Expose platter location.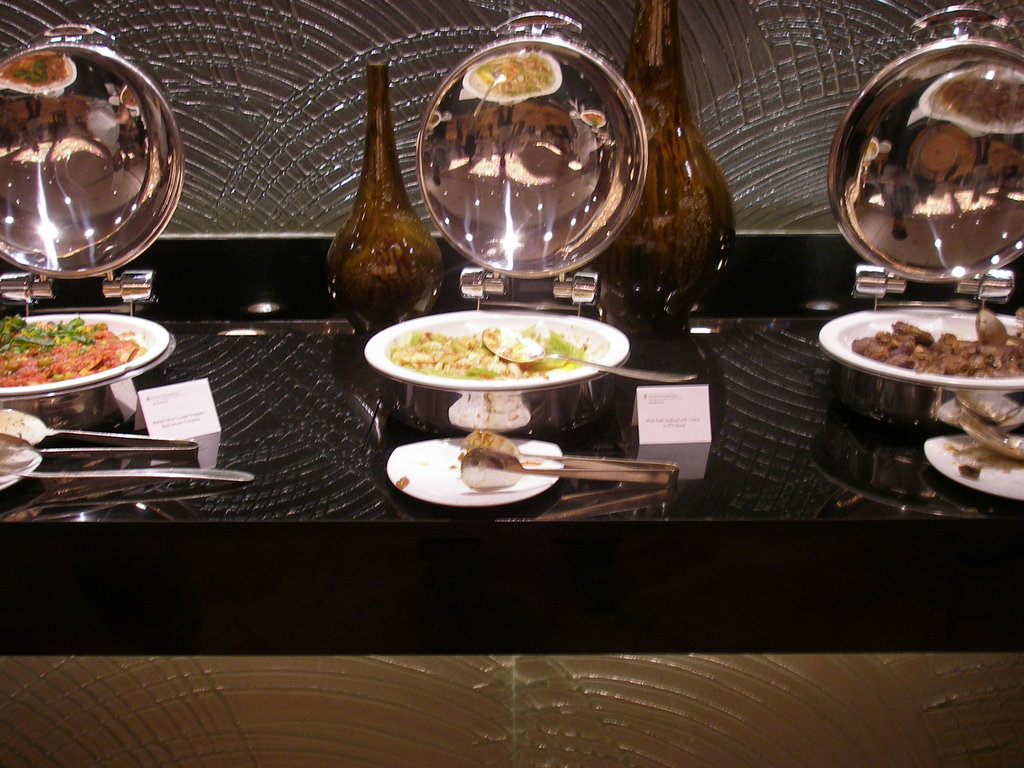
Exposed at (920, 436, 1023, 499).
